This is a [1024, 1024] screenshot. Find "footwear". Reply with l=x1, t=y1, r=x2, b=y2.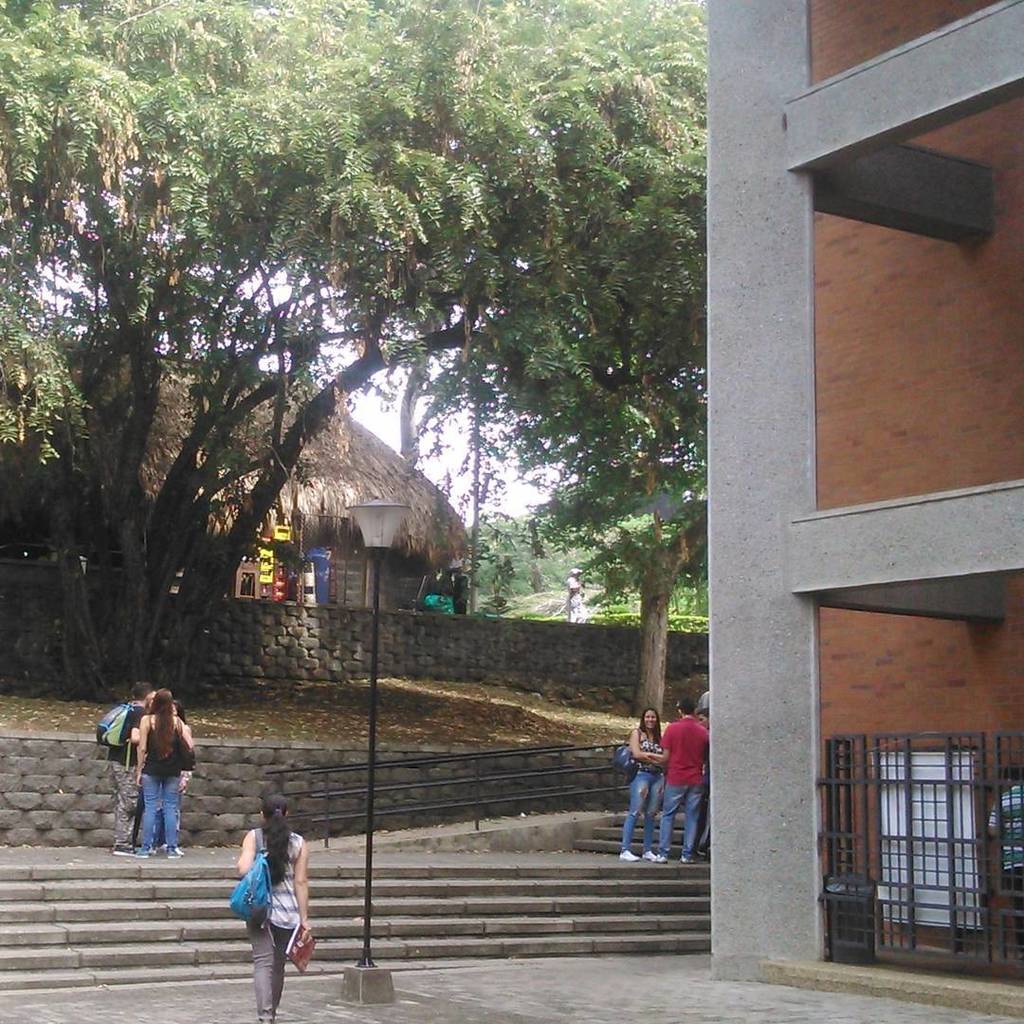
l=612, t=841, r=638, b=859.
